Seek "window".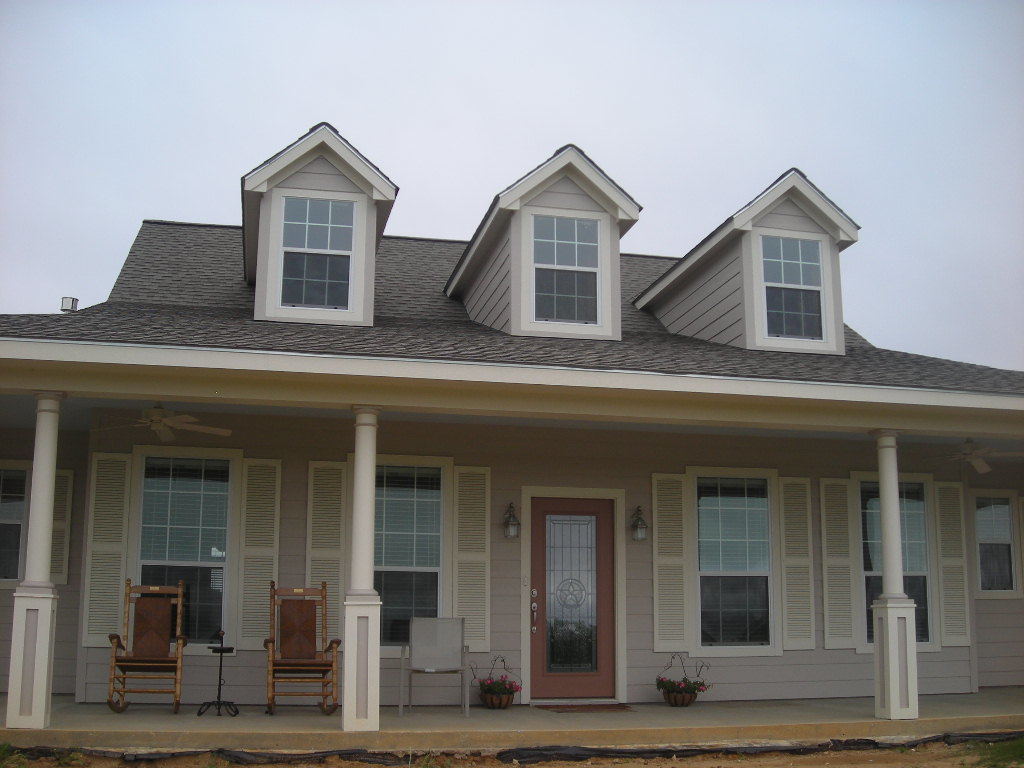
750 229 840 353.
